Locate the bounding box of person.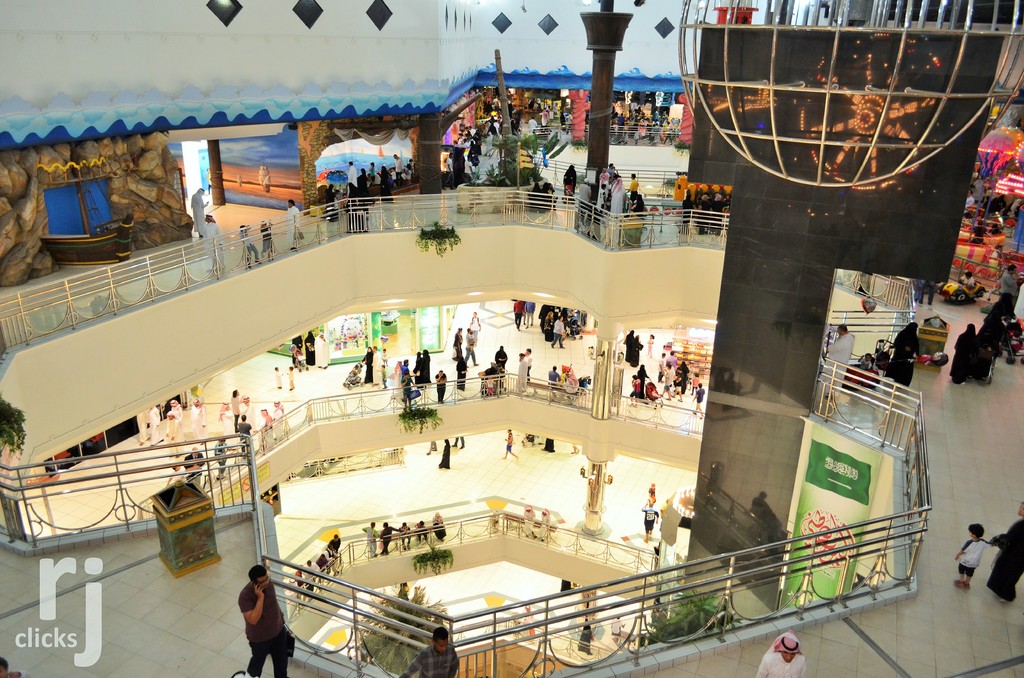
Bounding box: x1=362, y1=344, x2=372, y2=383.
